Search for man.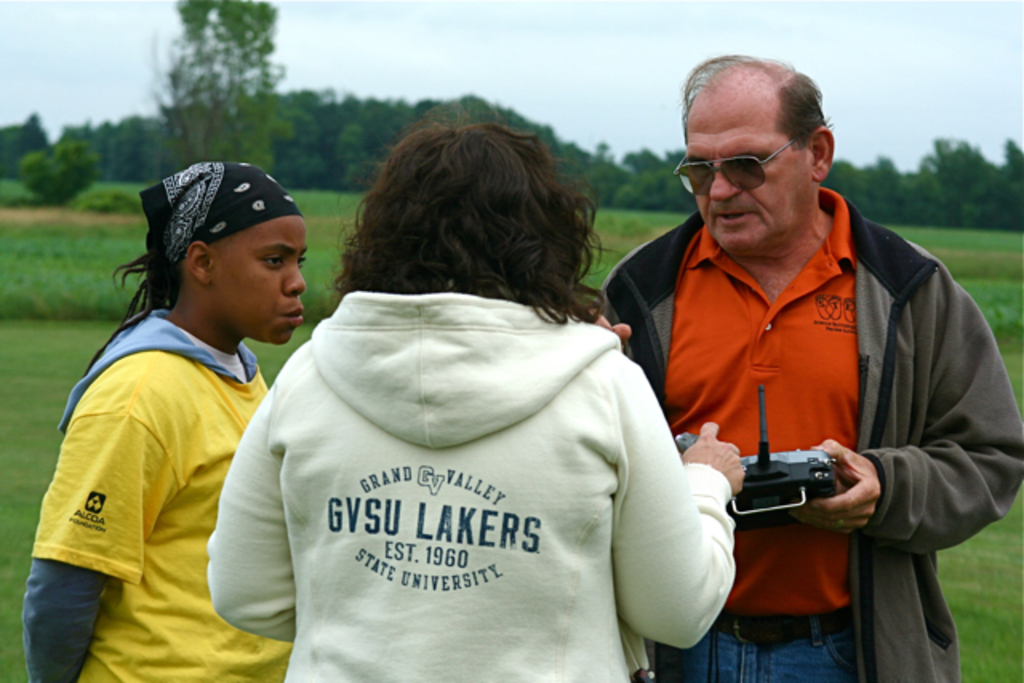
Found at x1=589, y1=56, x2=1022, y2=681.
